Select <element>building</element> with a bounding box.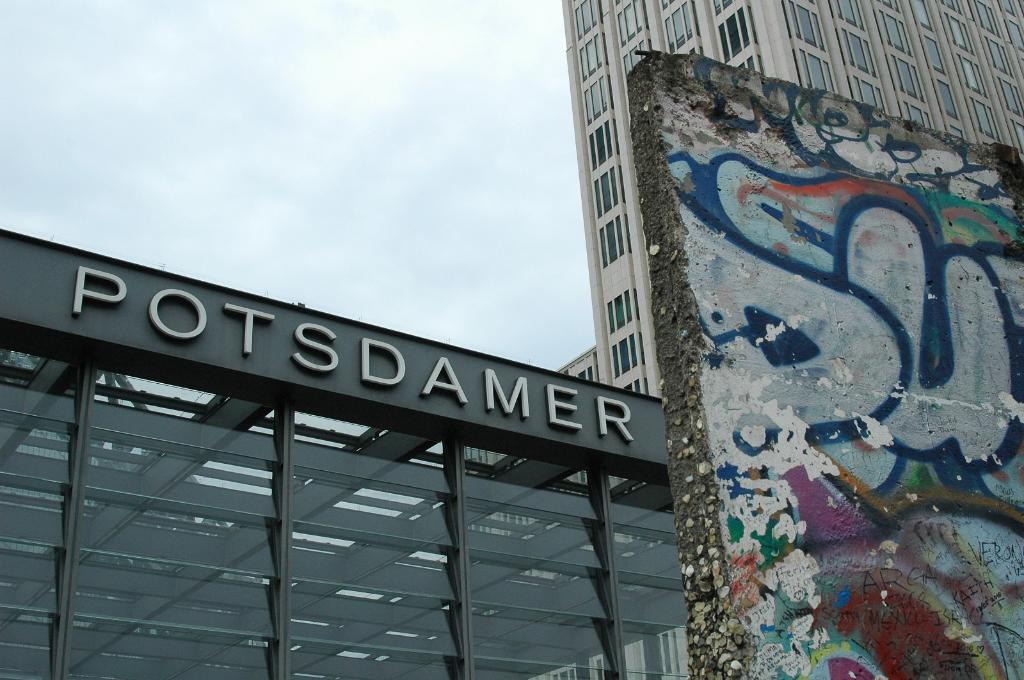
left=465, top=0, right=1023, bottom=679.
